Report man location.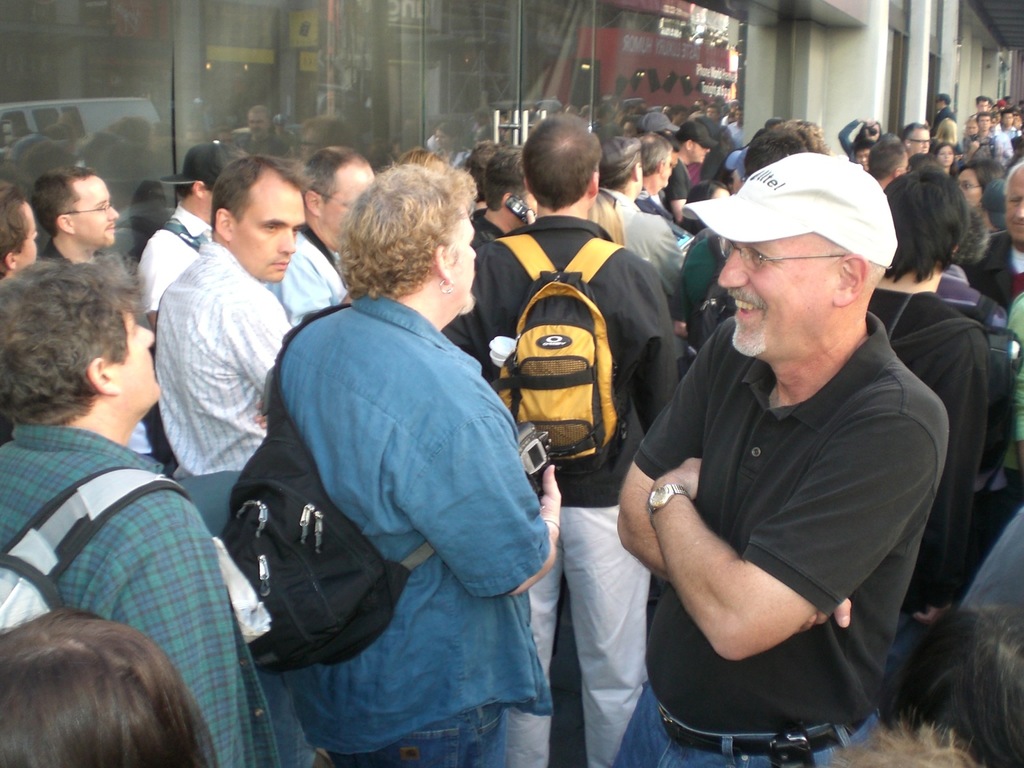
Report: [264,144,376,326].
